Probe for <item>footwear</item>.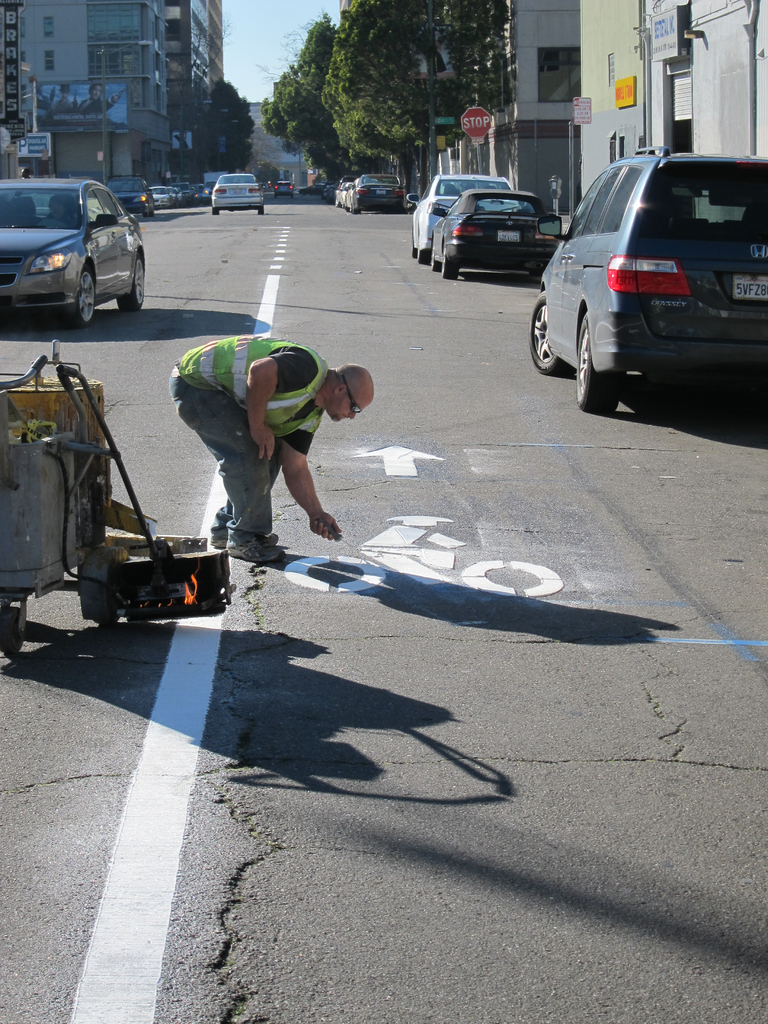
Probe result: <region>228, 545, 289, 566</region>.
